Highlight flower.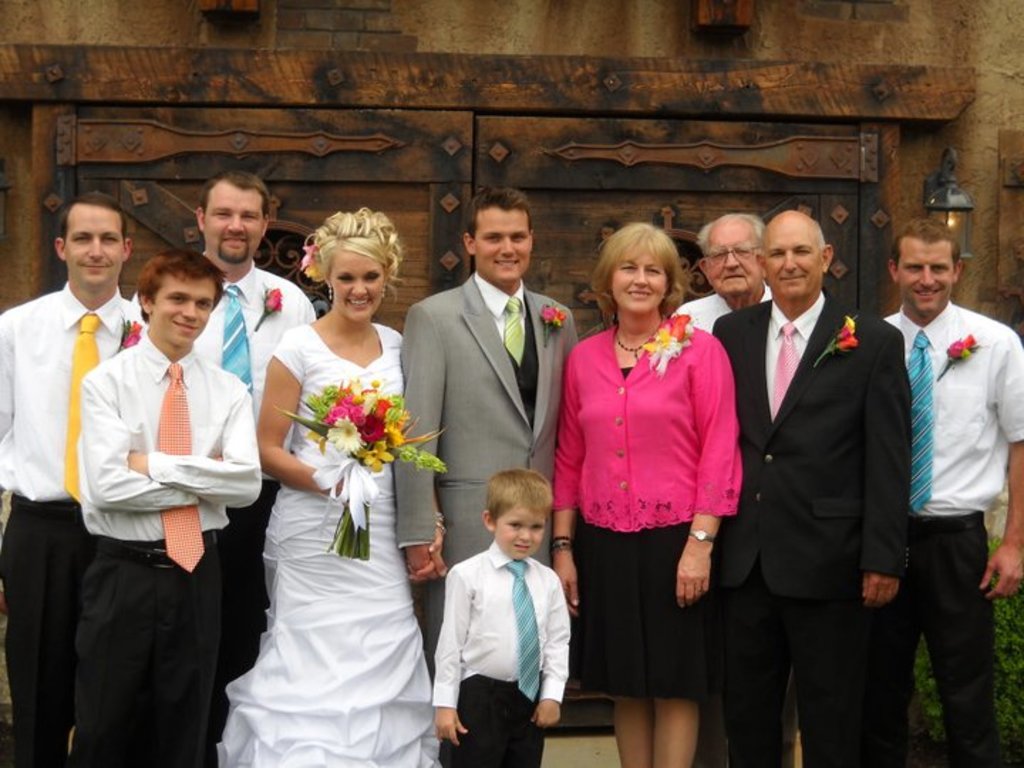
Highlighted region: x1=838, y1=313, x2=856, y2=340.
